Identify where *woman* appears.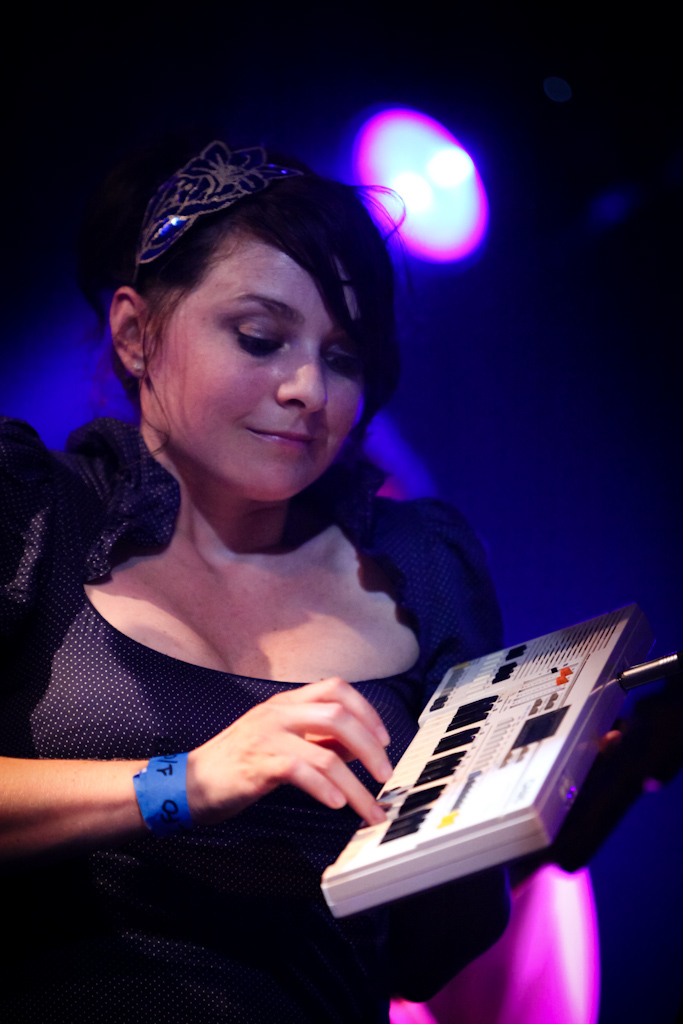
Appears at [12, 111, 574, 880].
